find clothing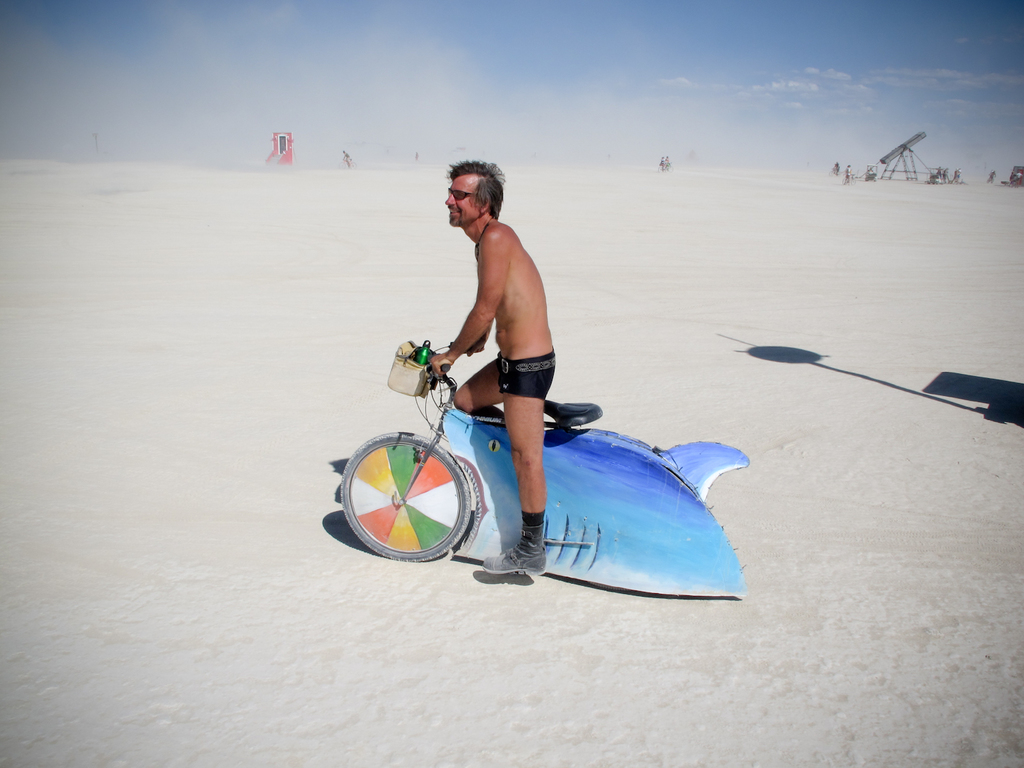
box(498, 343, 552, 403)
